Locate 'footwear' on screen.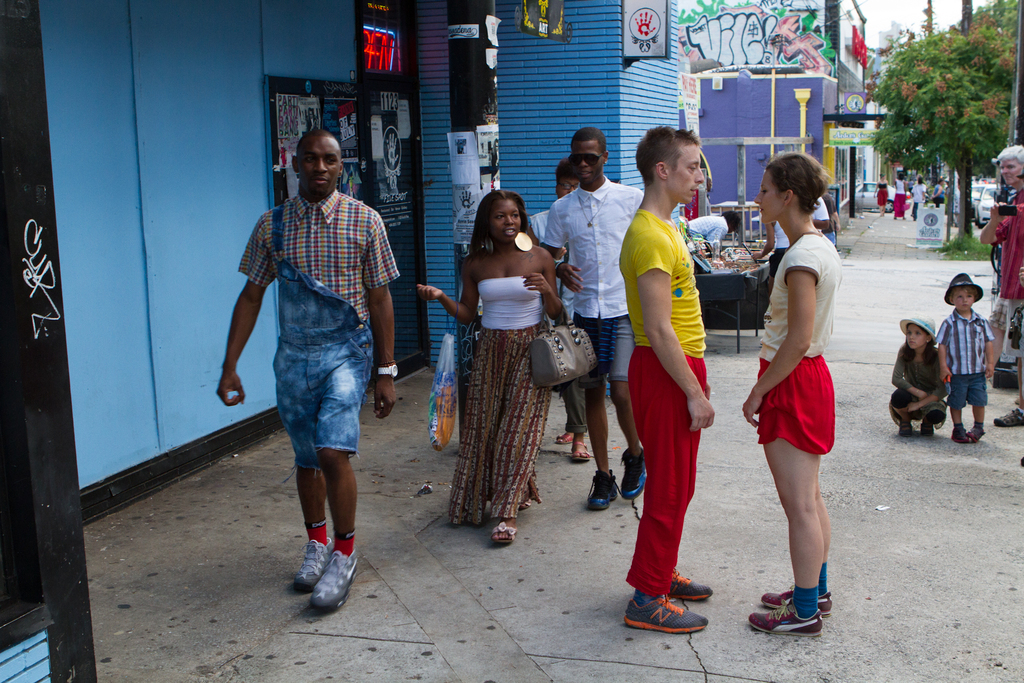
On screen at [622,448,647,502].
